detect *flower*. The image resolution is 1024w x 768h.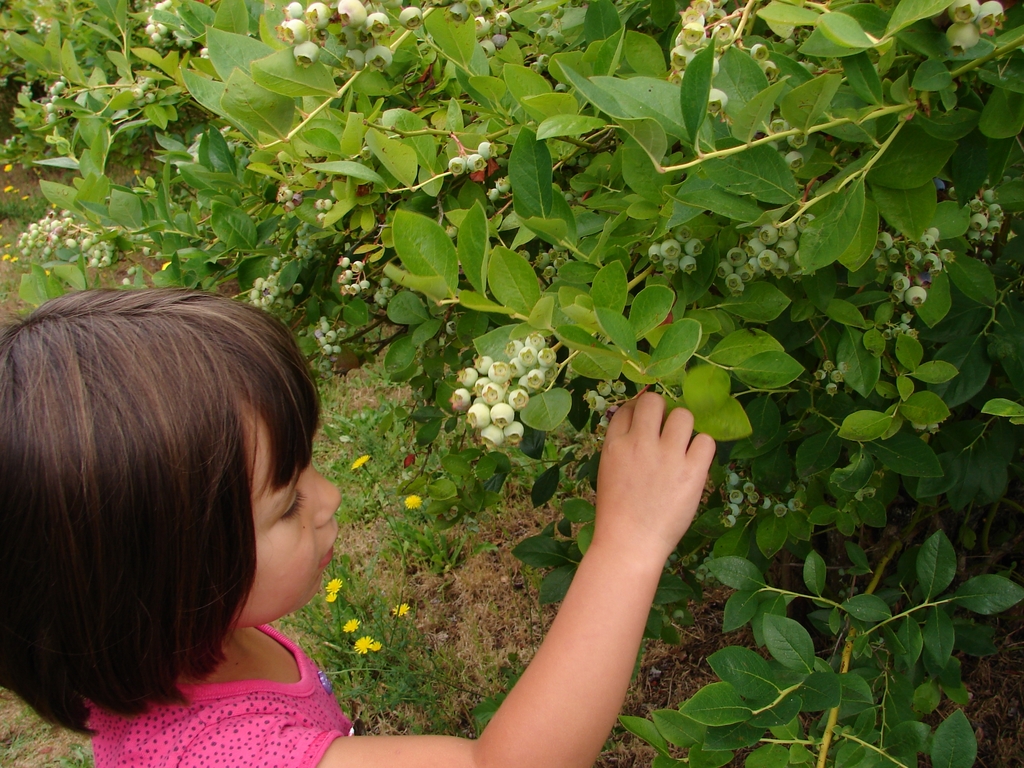
{"left": 324, "top": 577, "right": 340, "bottom": 594}.
